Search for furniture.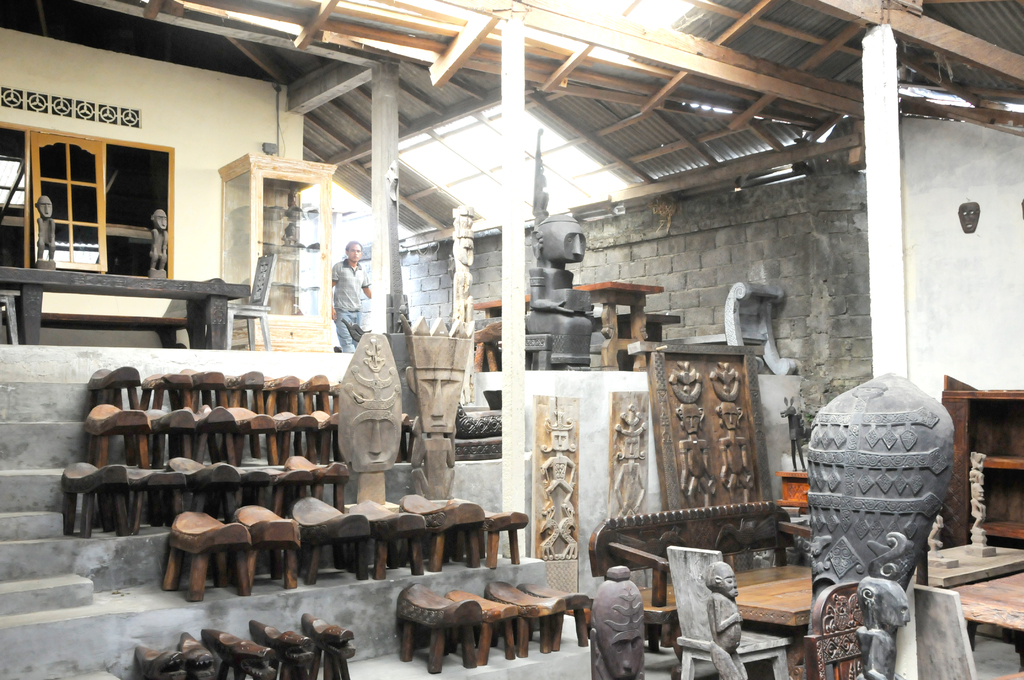
Found at (left=950, top=571, right=1023, bottom=665).
